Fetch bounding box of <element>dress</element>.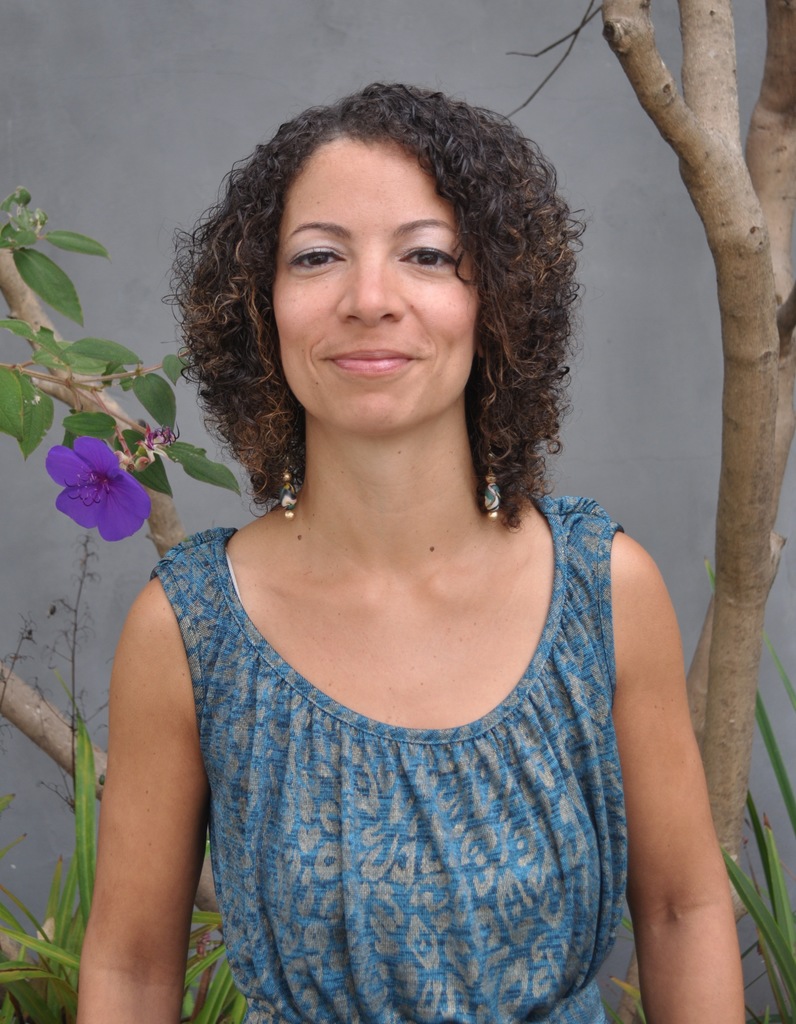
Bbox: [left=149, top=493, right=631, bottom=1023].
